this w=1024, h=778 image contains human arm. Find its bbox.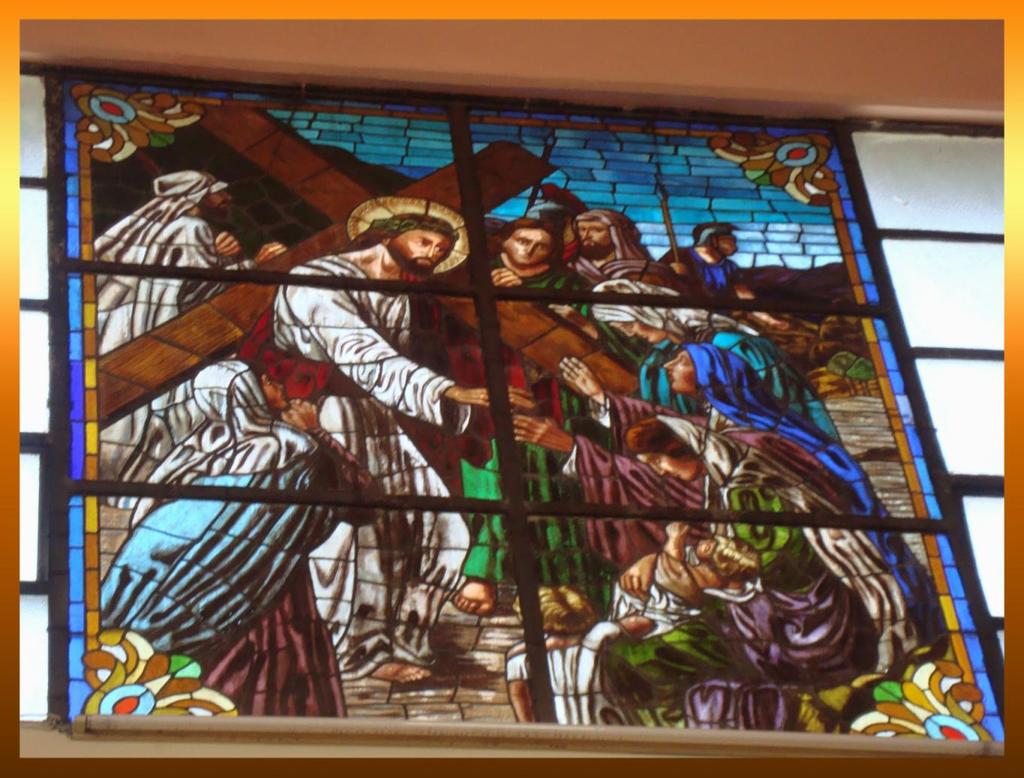
(488,268,564,300).
